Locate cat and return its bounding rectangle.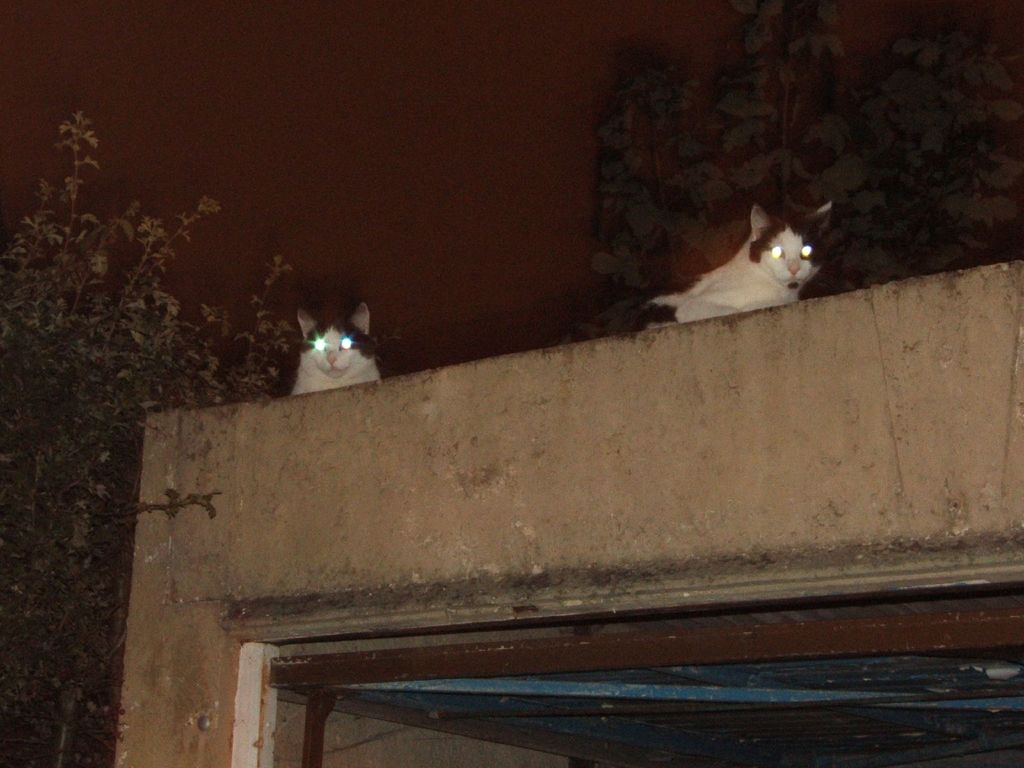
<region>293, 299, 381, 397</region>.
